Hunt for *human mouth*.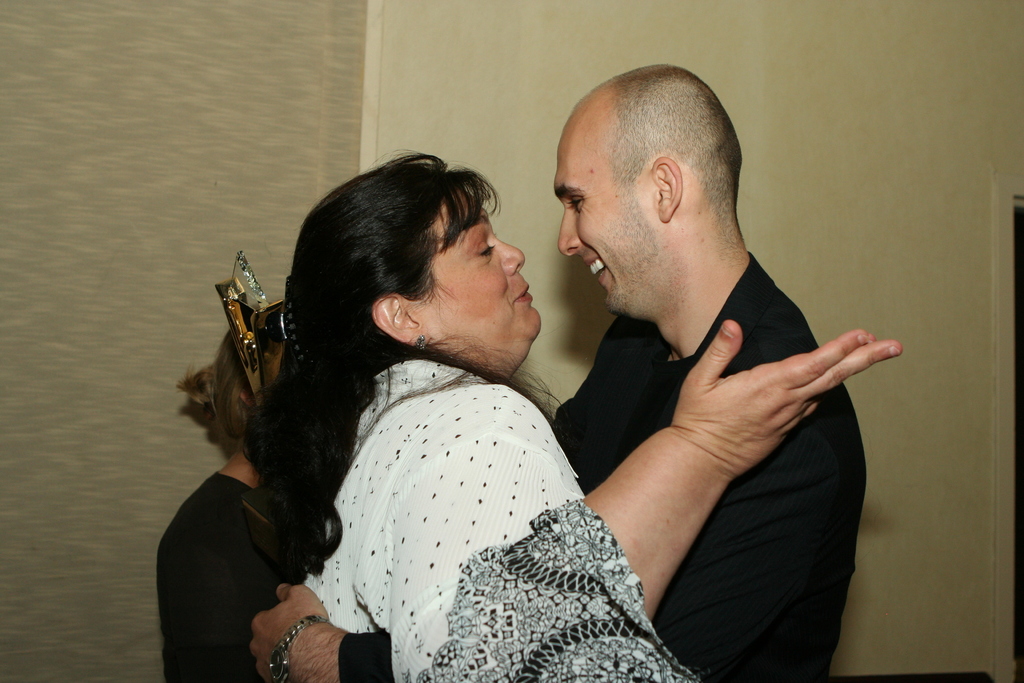
Hunted down at 588/249/610/283.
